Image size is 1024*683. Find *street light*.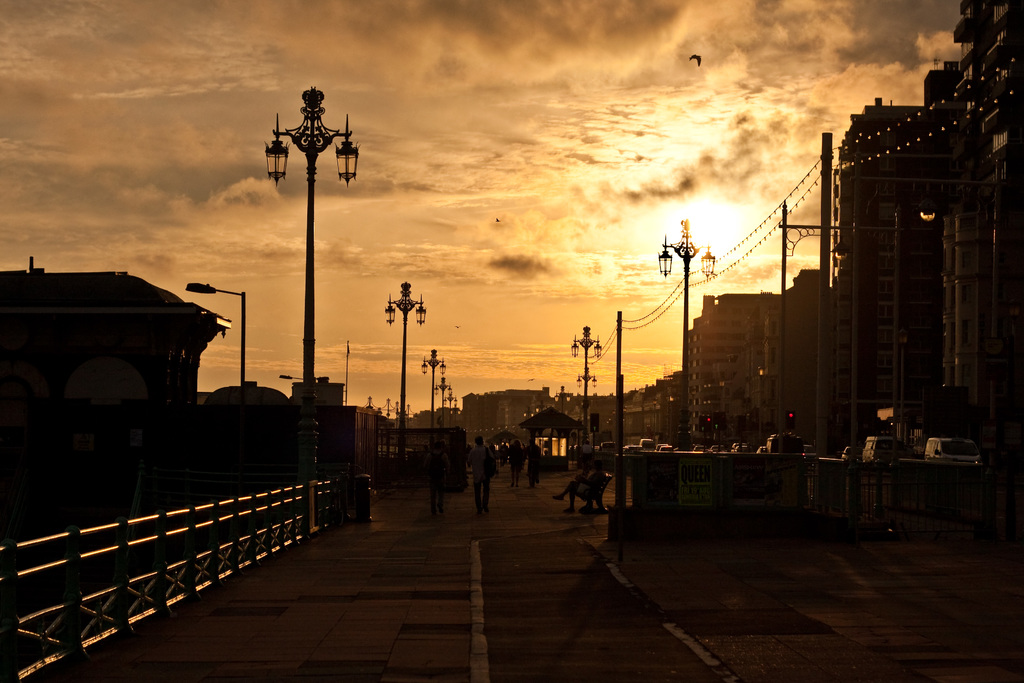
[567,319,605,448].
